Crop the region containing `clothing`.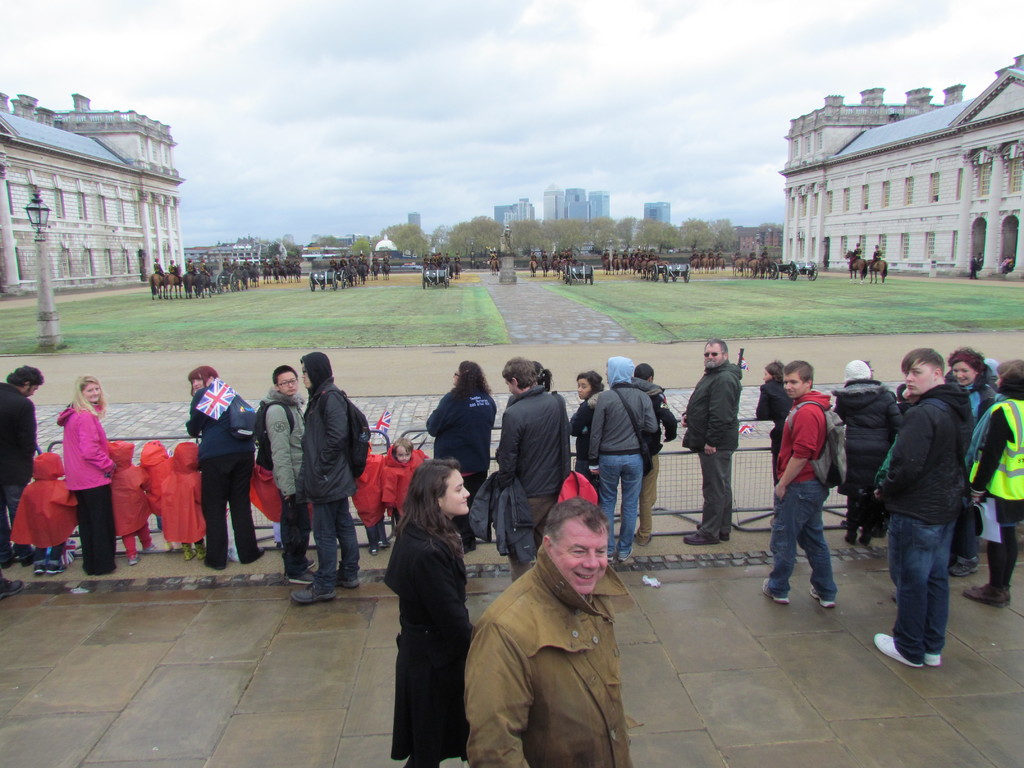
Crop region: 587,381,657,553.
